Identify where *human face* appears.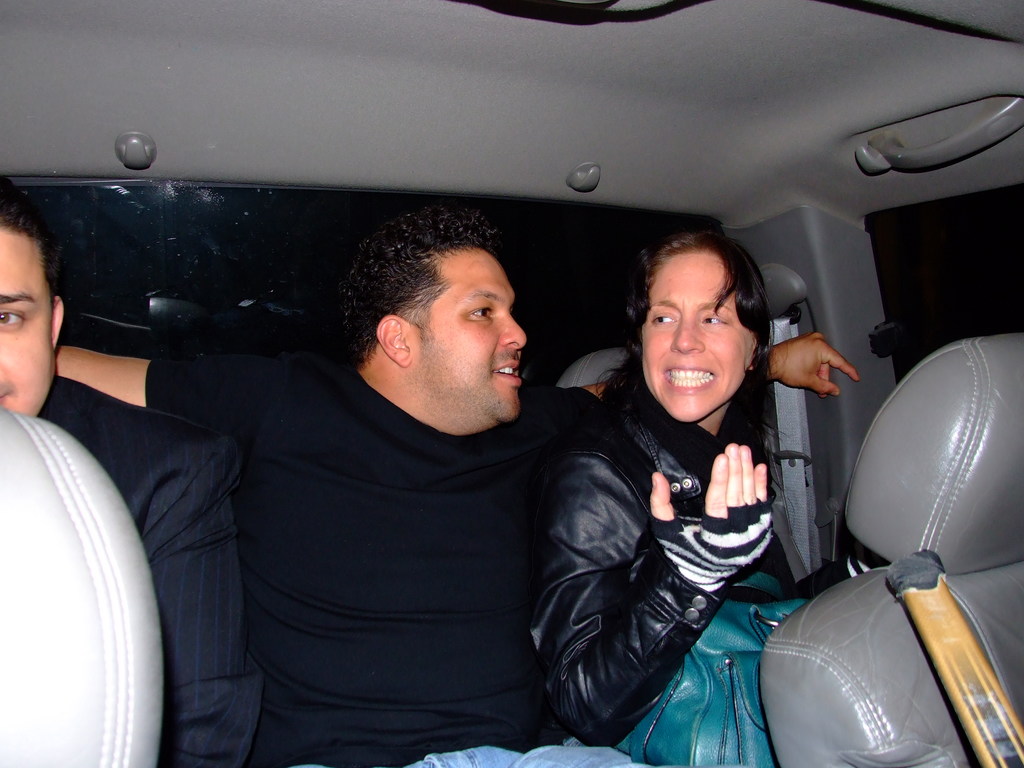
Appears at BBox(646, 275, 742, 422).
